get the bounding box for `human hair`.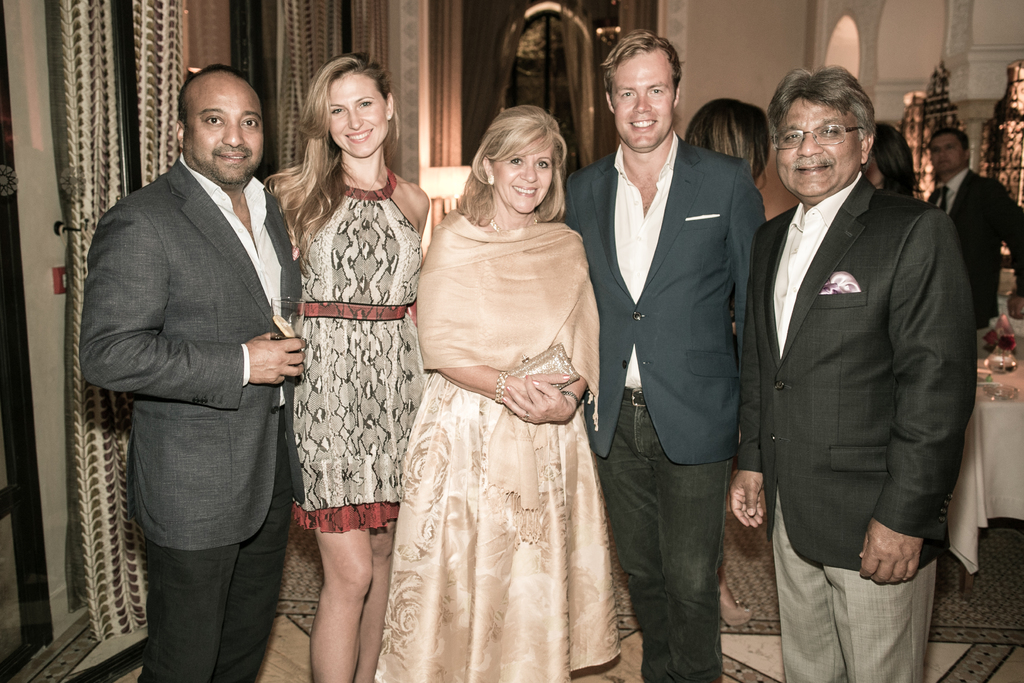
(x1=871, y1=118, x2=920, y2=197).
